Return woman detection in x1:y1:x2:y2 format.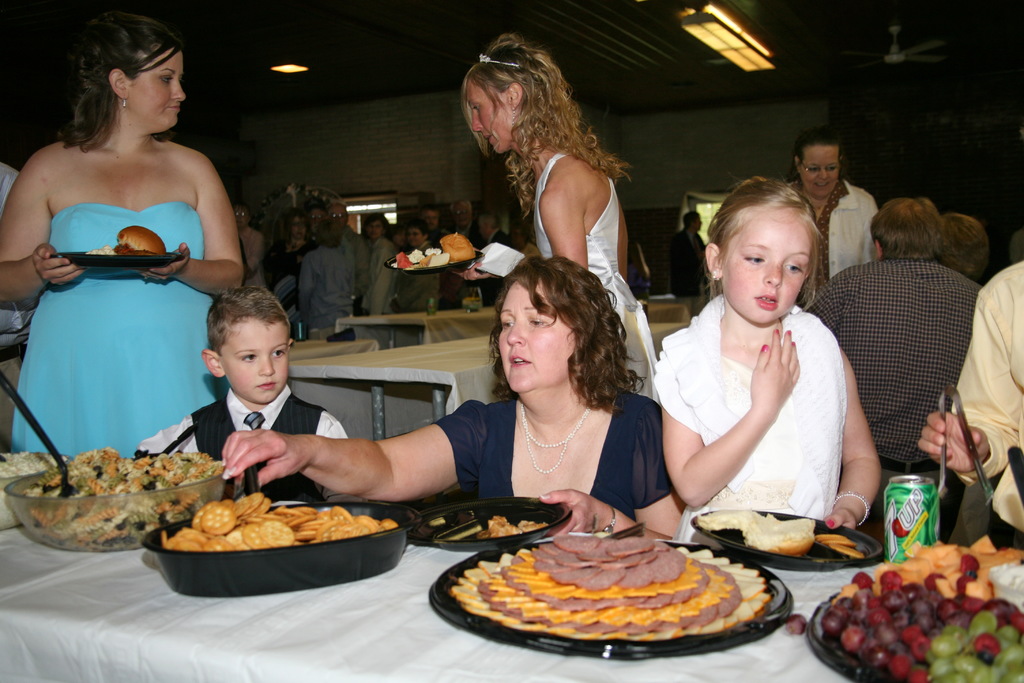
0:7:248:456.
